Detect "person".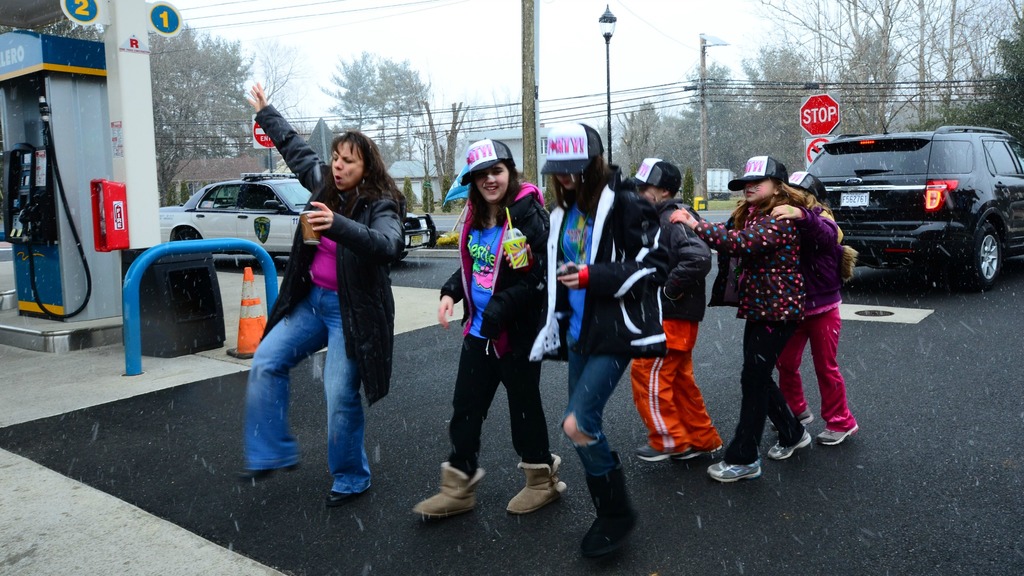
Detected at bbox(417, 137, 558, 535).
